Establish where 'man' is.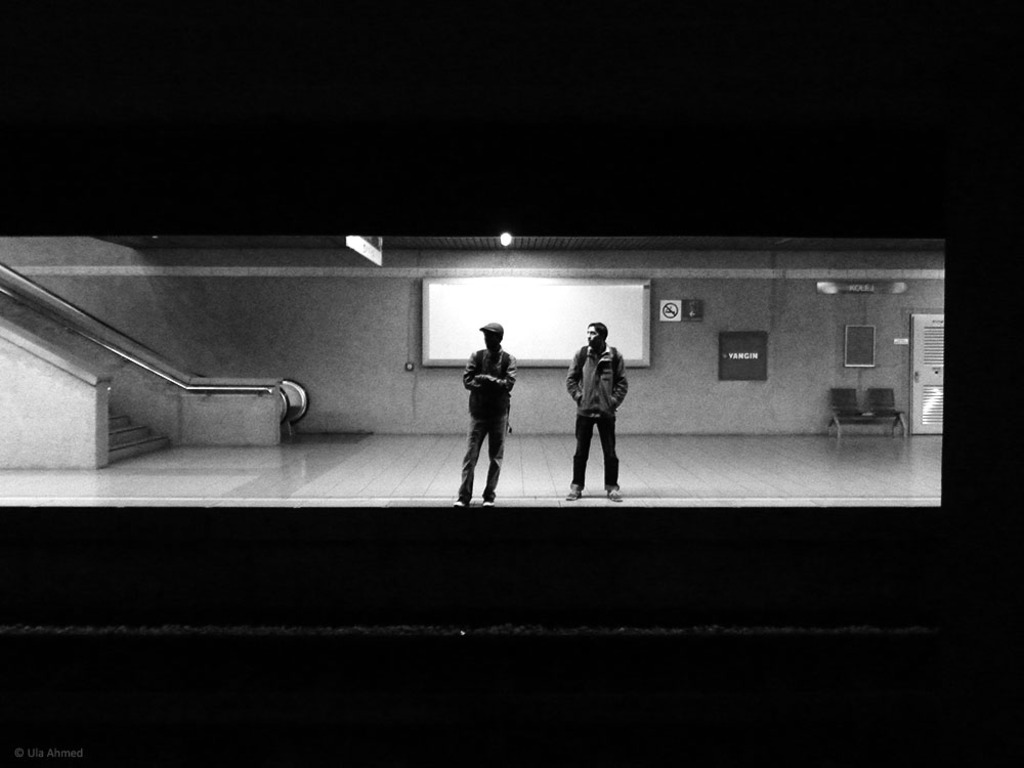
Established at bbox(566, 322, 628, 503).
